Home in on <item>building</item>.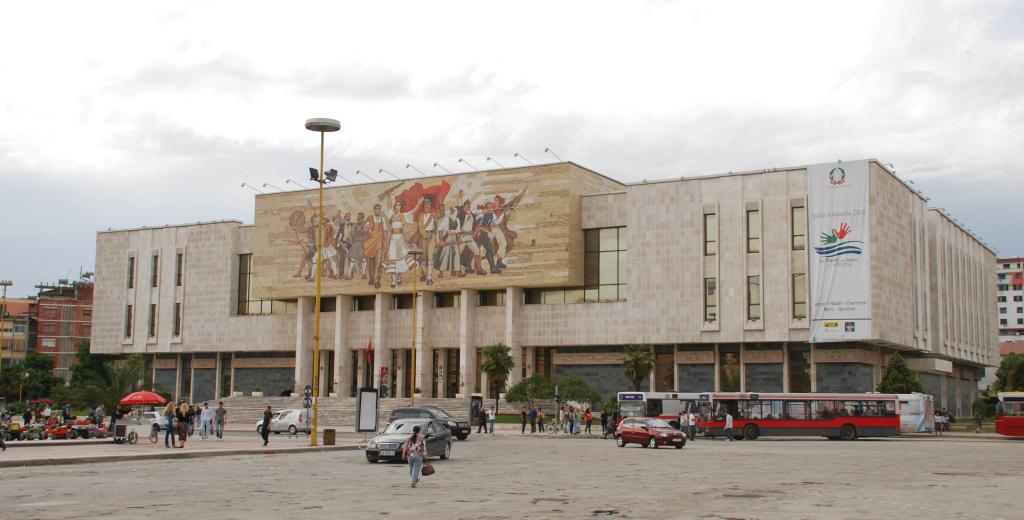
Homed in at x1=0 y1=298 x2=36 y2=405.
